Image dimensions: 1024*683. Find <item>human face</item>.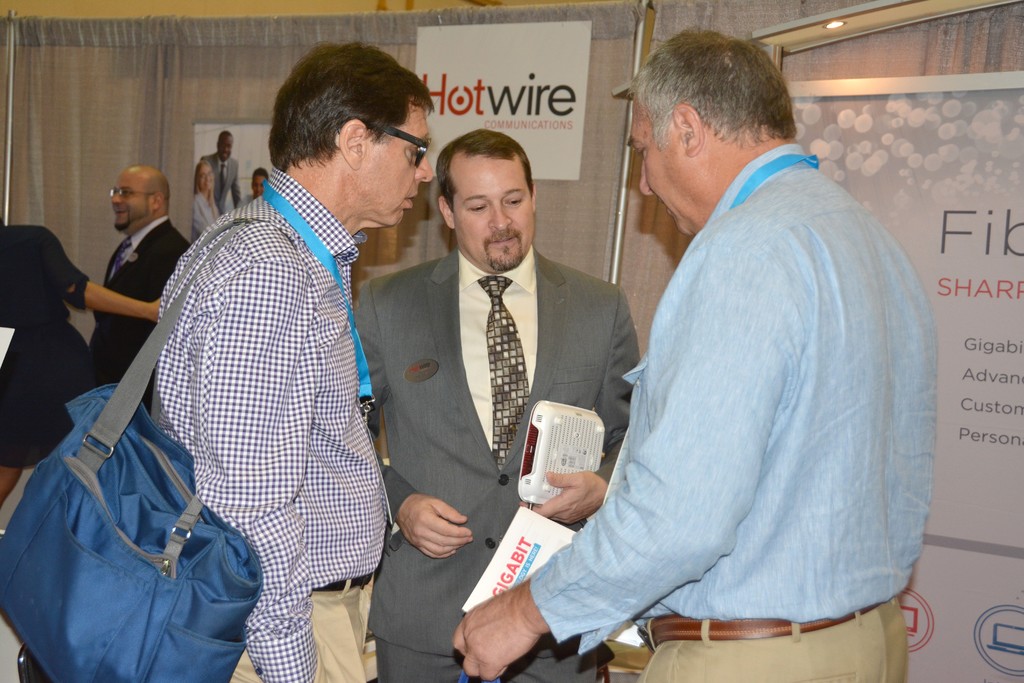
detection(630, 103, 709, 231).
